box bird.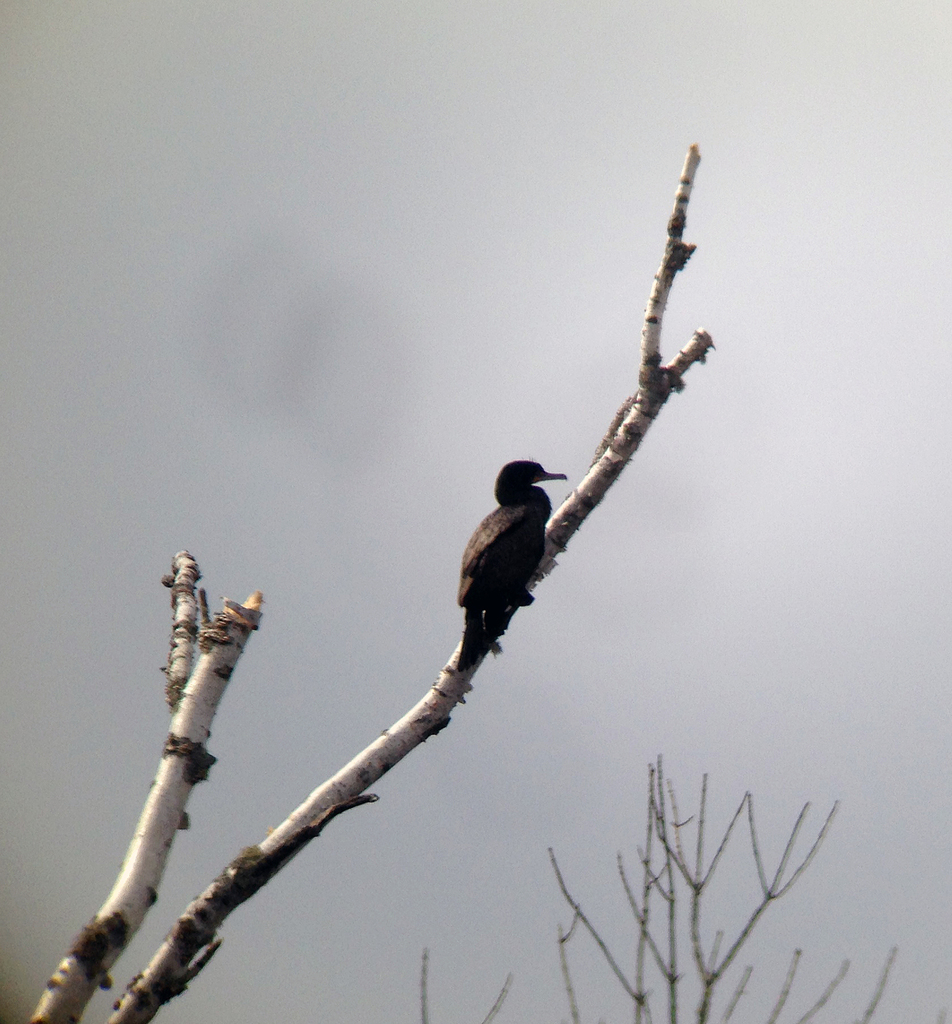
detection(455, 445, 588, 644).
